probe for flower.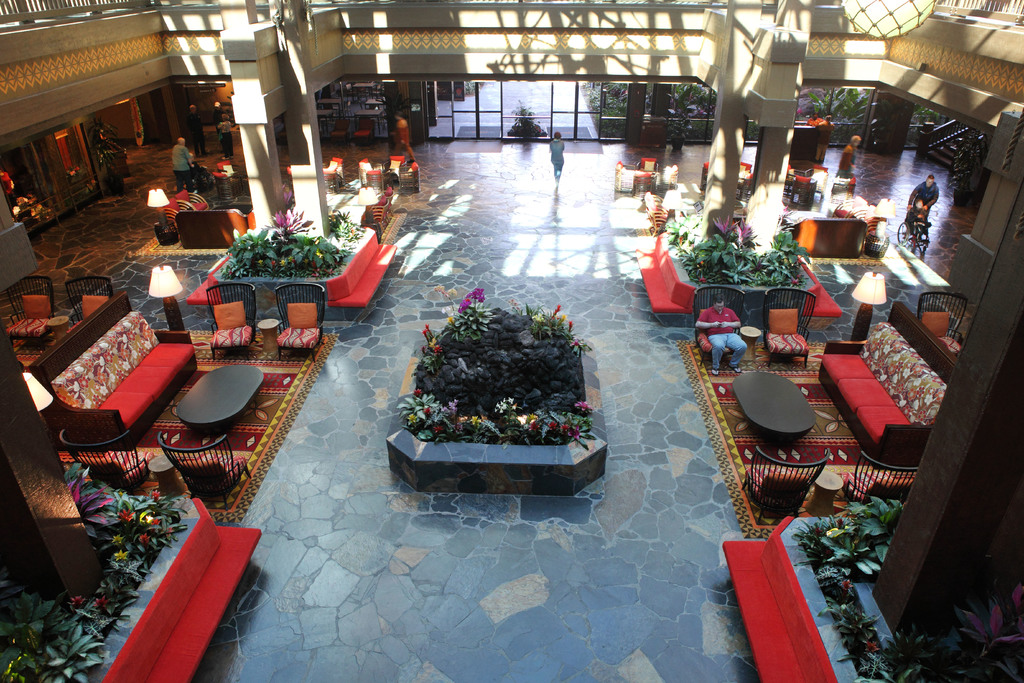
Probe result: {"left": 420, "top": 327, "right": 429, "bottom": 342}.
